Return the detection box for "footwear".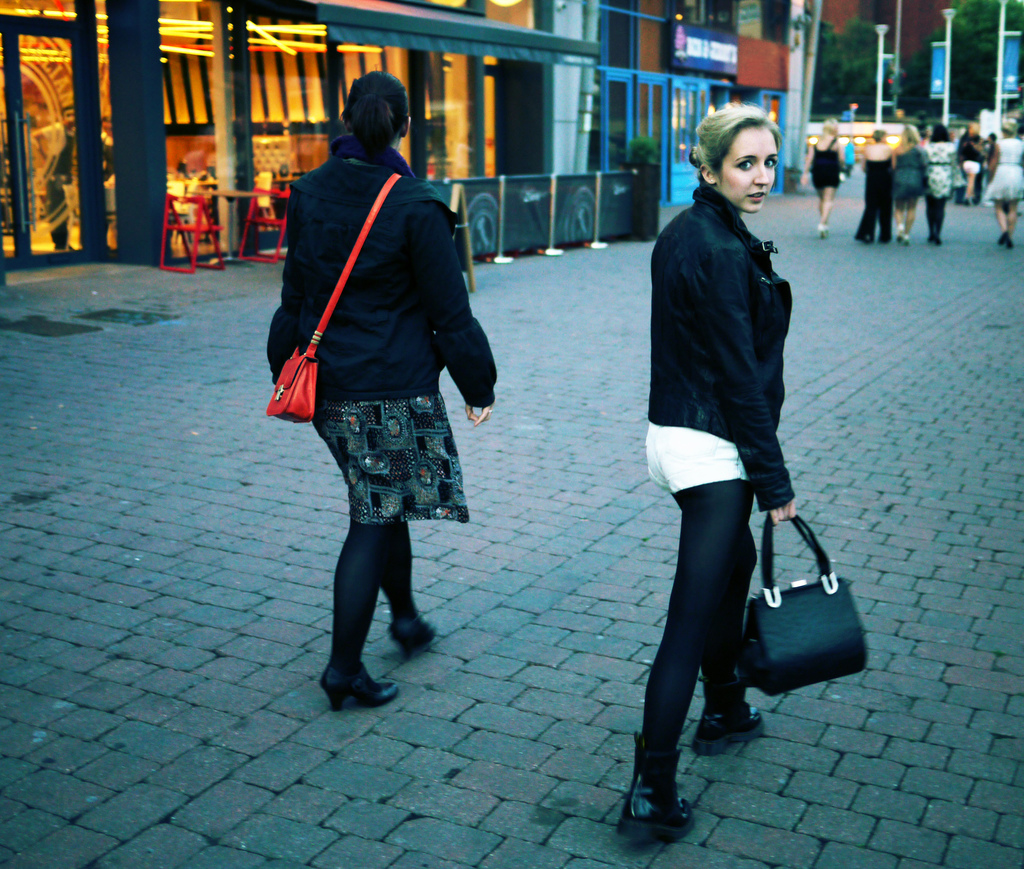
(x1=693, y1=678, x2=765, y2=754).
